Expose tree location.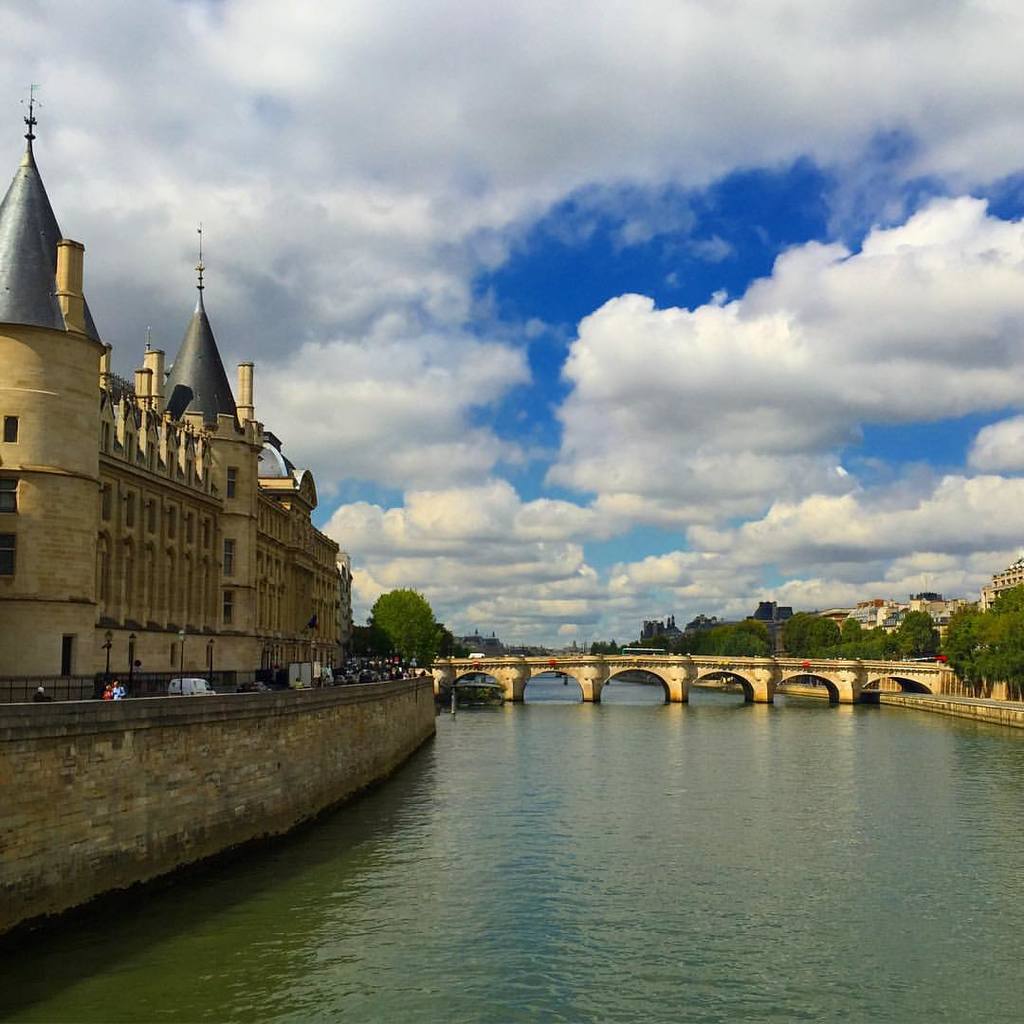
Exposed at 499/641/556/660.
